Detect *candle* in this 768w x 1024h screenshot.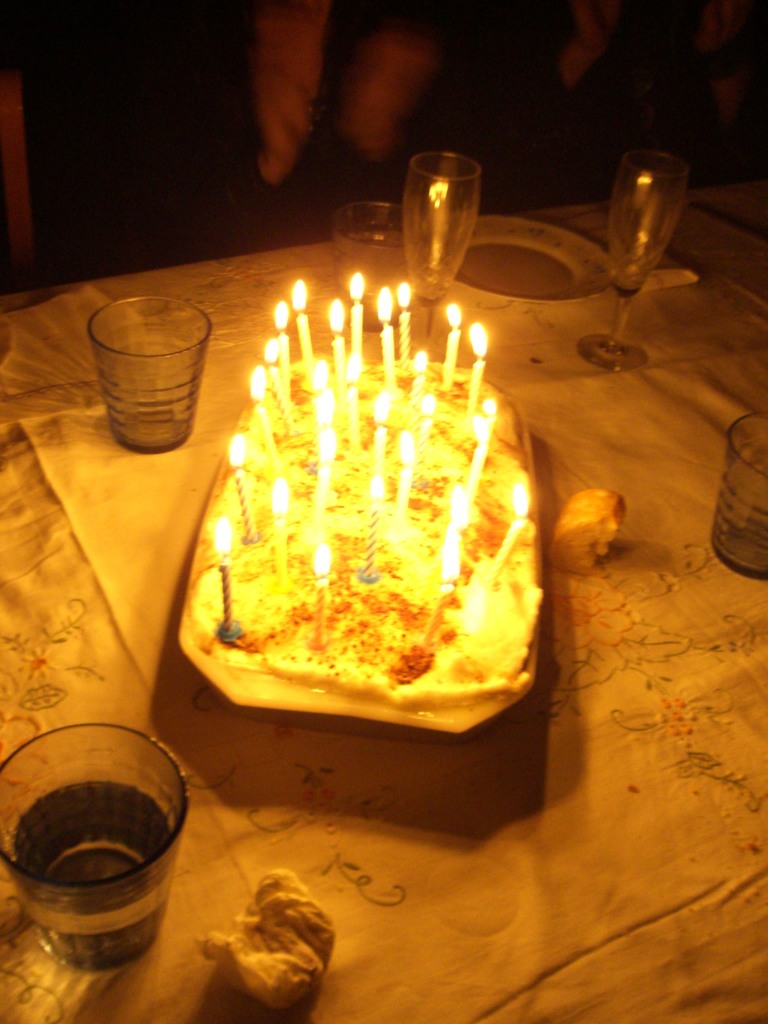
Detection: bbox(376, 286, 401, 379).
